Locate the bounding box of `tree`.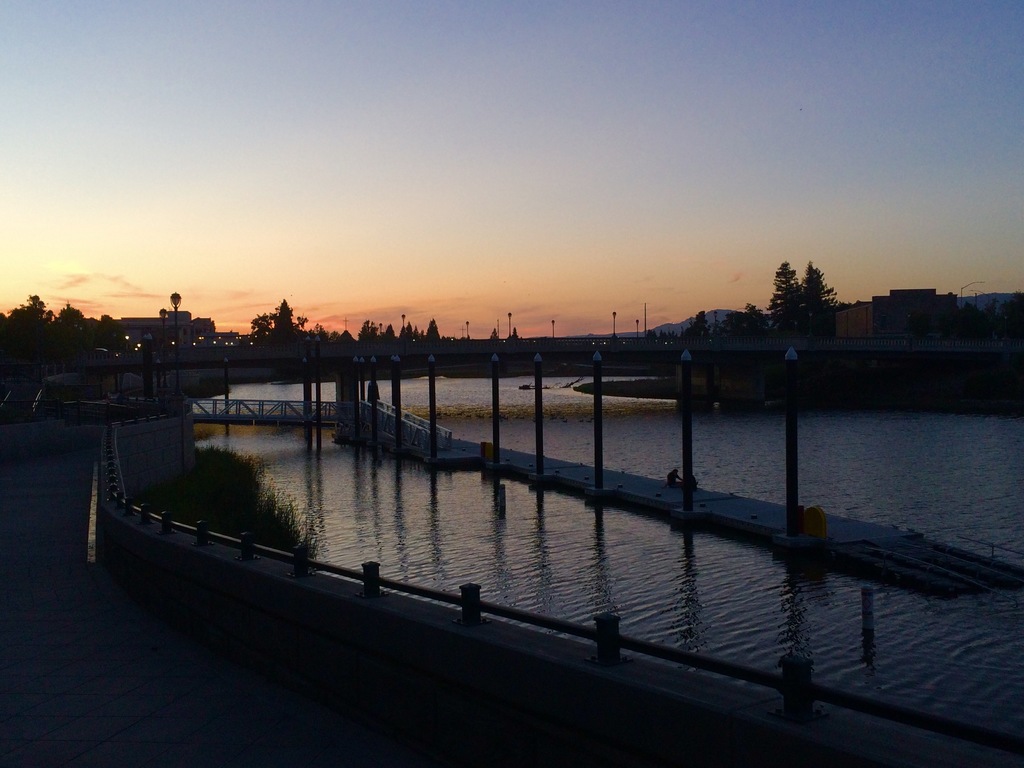
Bounding box: box=[383, 324, 397, 344].
